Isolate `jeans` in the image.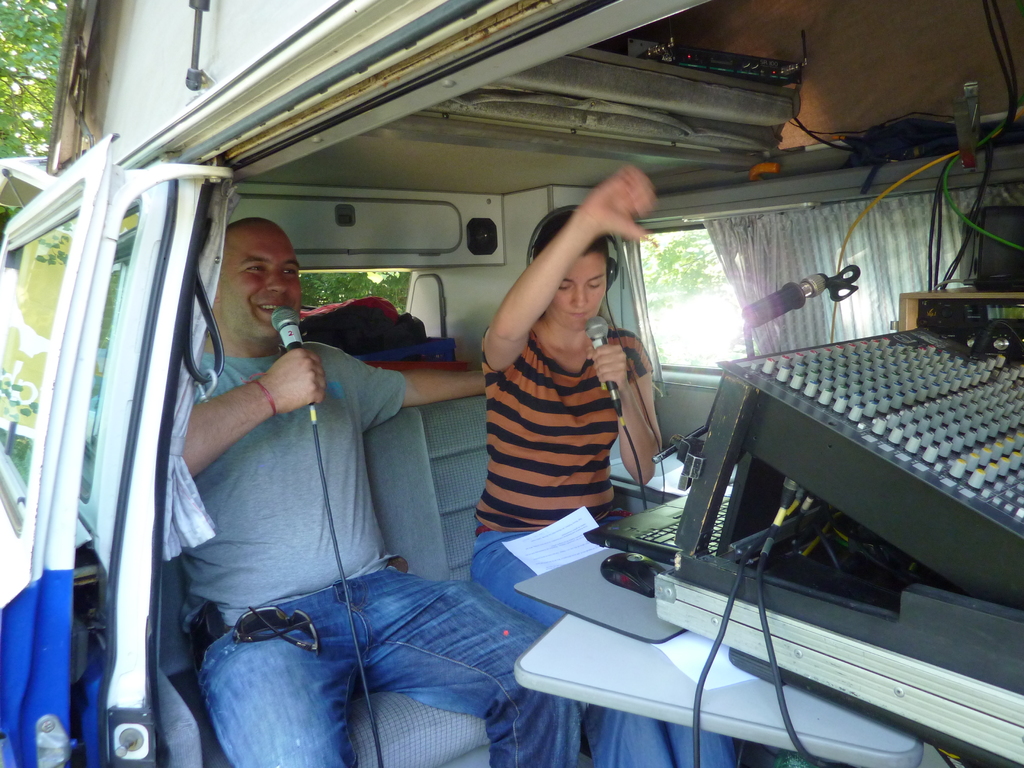
Isolated region: {"left": 173, "top": 554, "right": 568, "bottom": 756}.
